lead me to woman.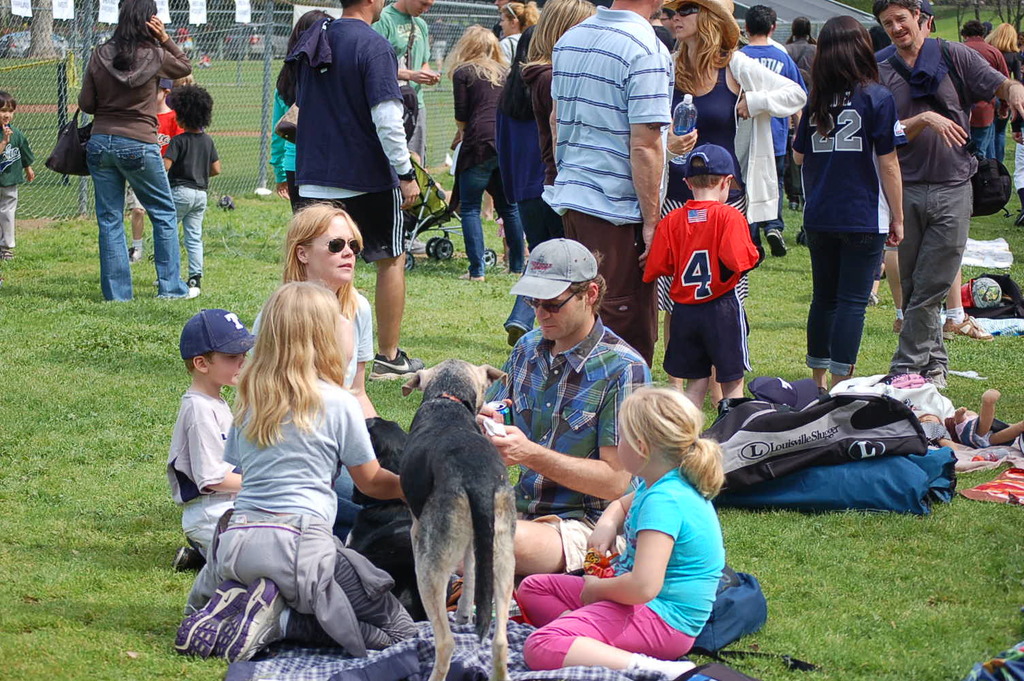
Lead to <region>79, 0, 202, 302</region>.
